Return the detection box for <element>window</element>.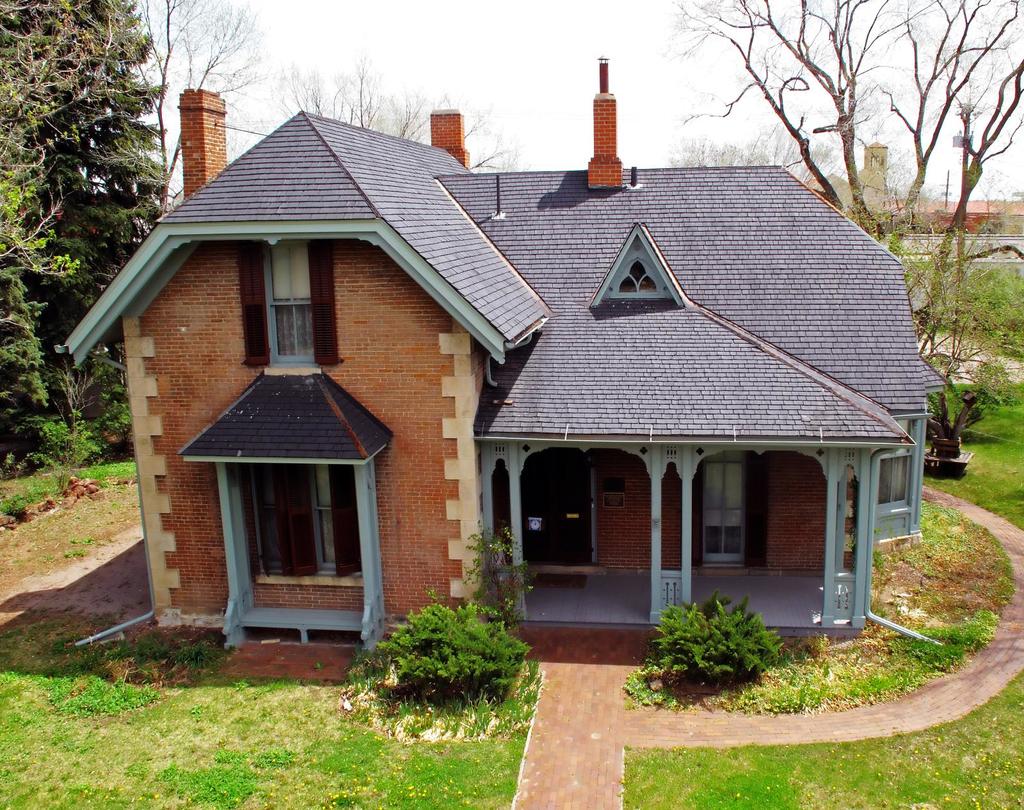
{"x1": 260, "y1": 246, "x2": 314, "y2": 367}.
